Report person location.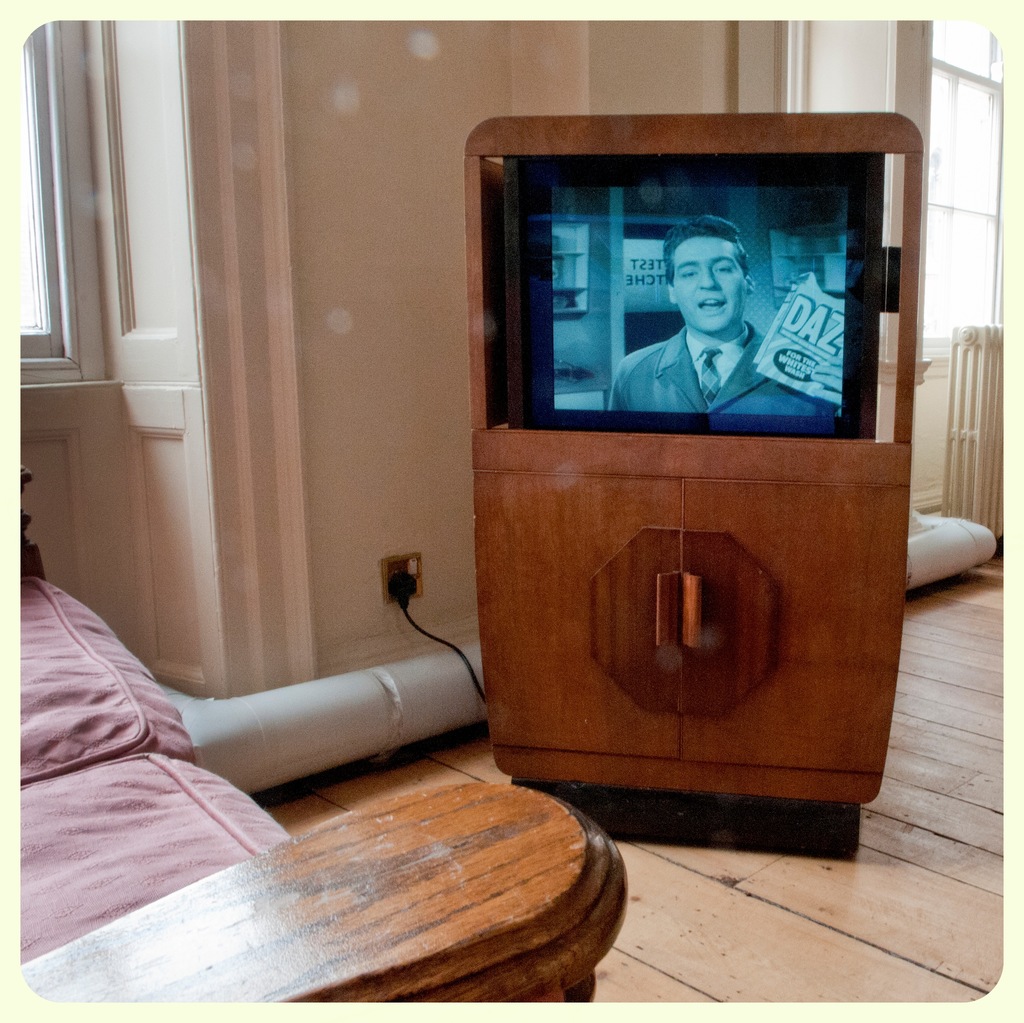
Report: <region>556, 161, 846, 488</region>.
